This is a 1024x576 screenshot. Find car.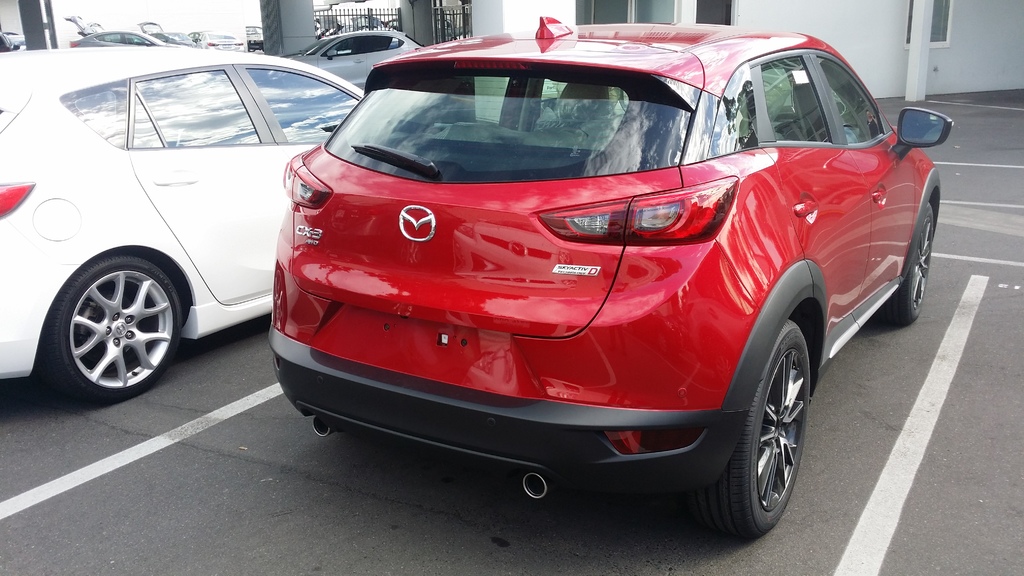
Bounding box: 0, 47, 396, 402.
